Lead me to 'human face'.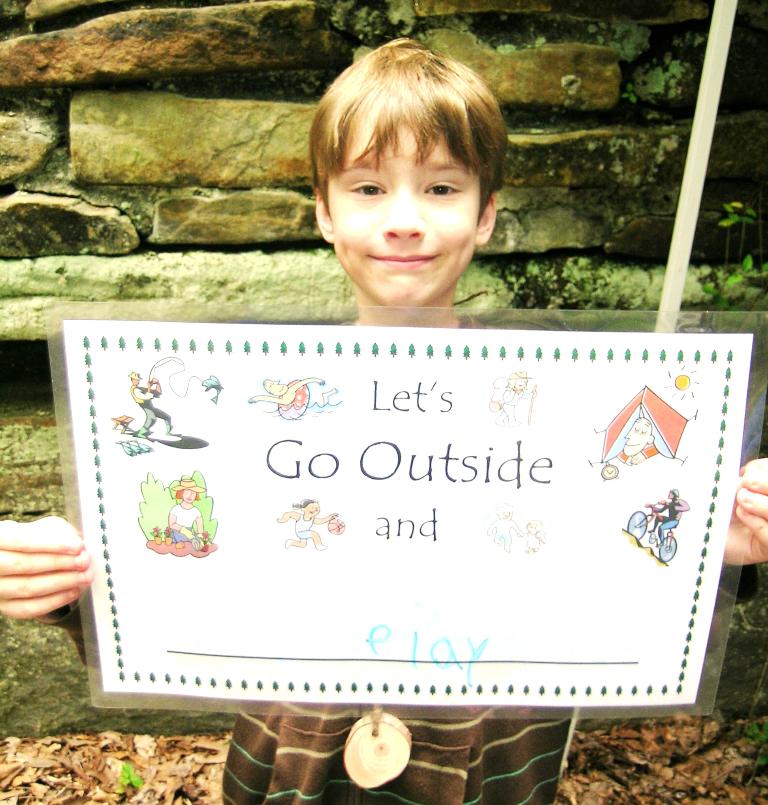
Lead to (left=305, top=502, right=320, bottom=515).
